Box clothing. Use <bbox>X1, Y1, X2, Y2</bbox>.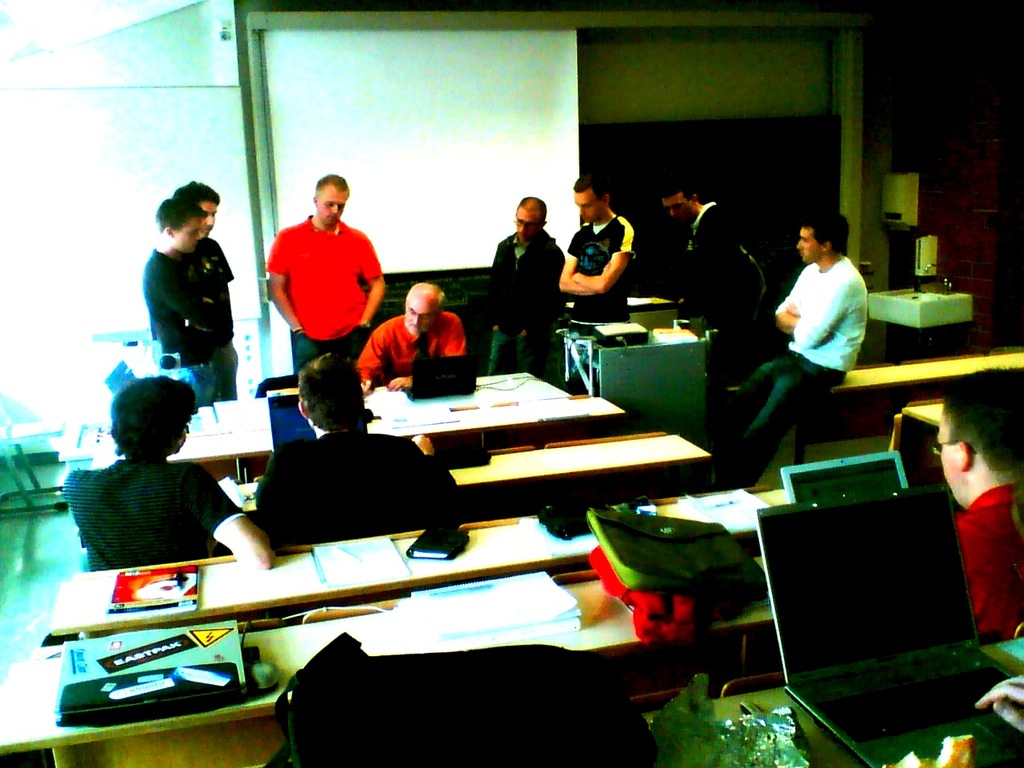
<bbox>266, 199, 379, 362</bbox>.
